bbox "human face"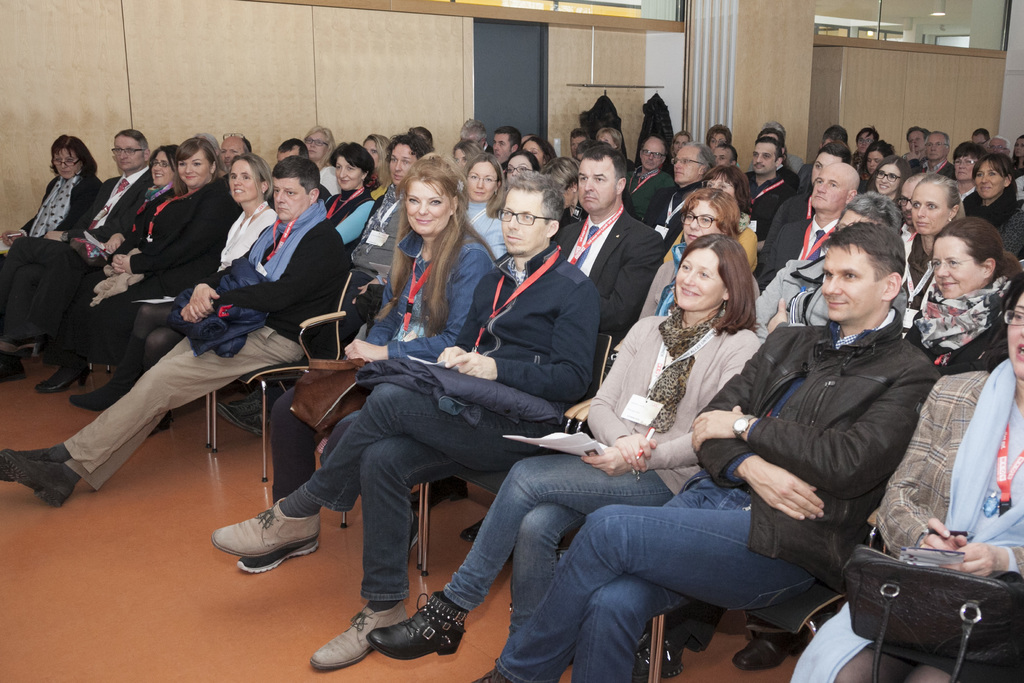
bbox=(275, 180, 307, 220)
